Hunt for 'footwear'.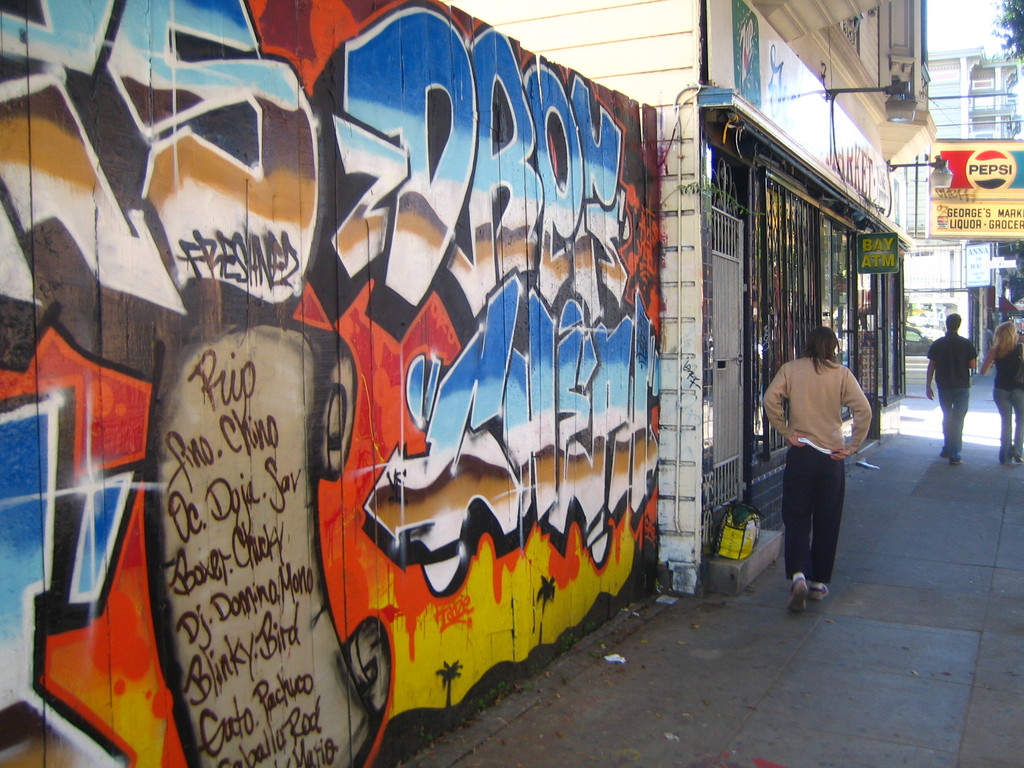
Hunted down at <region>1011, 445, 1022, 465</region>.
